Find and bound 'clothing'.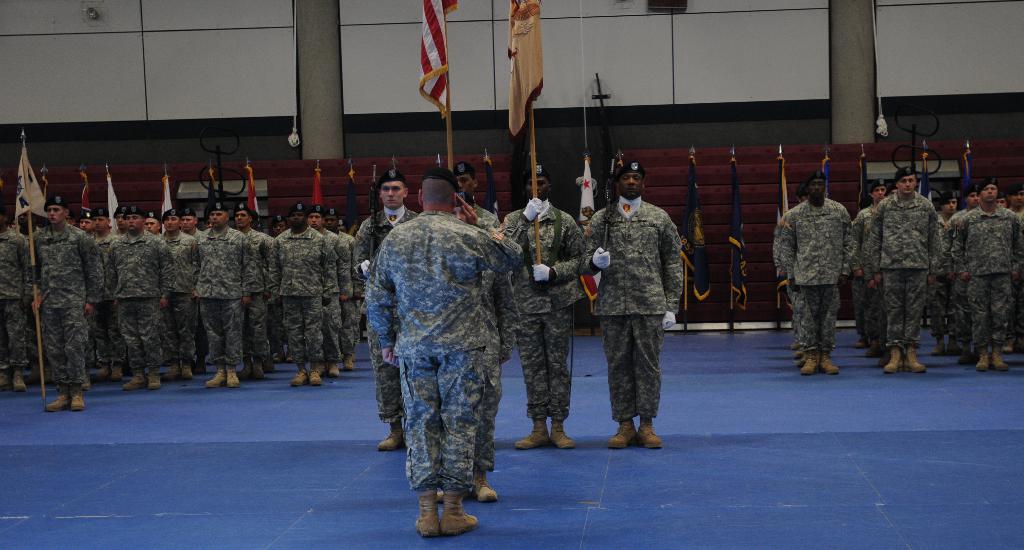
Bound: <region>167, 233, 205, 360</region>.
